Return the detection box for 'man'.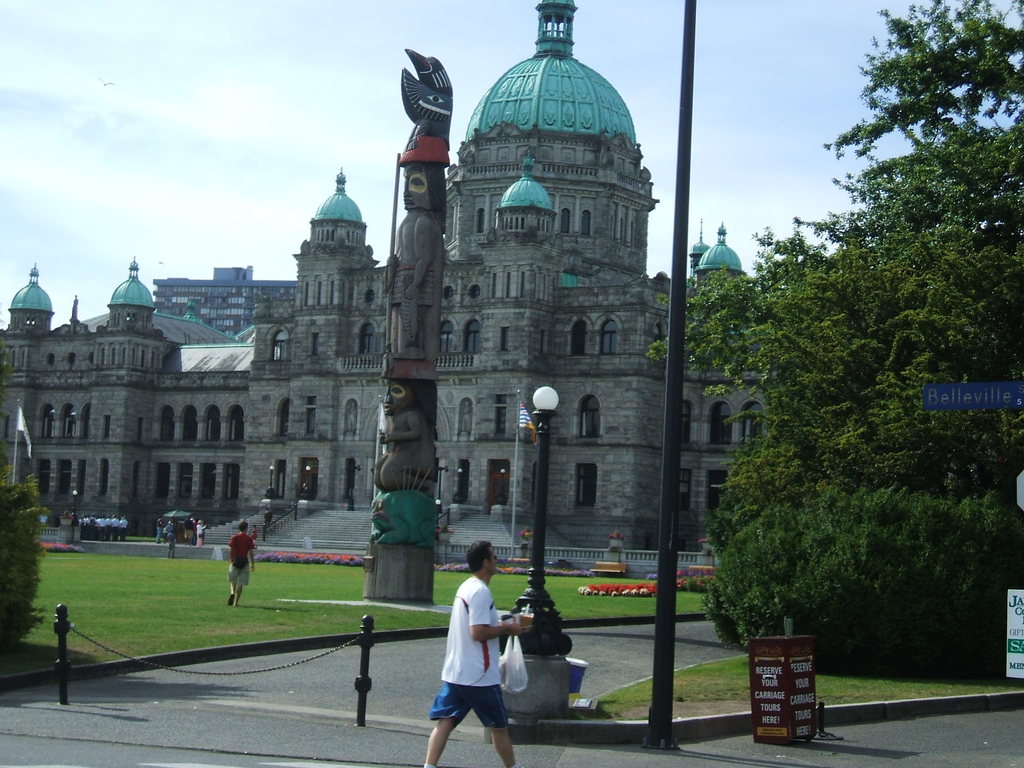
select_region(164, 519, 174, 539).
